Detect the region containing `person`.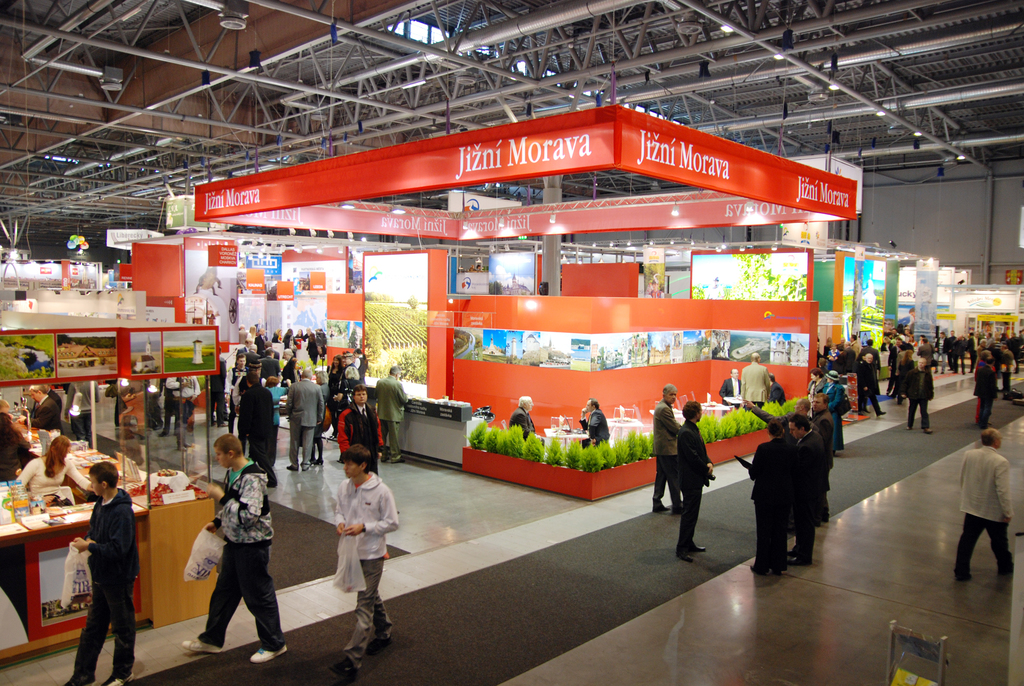
left=115, top=377, right=151, bottom=448.
